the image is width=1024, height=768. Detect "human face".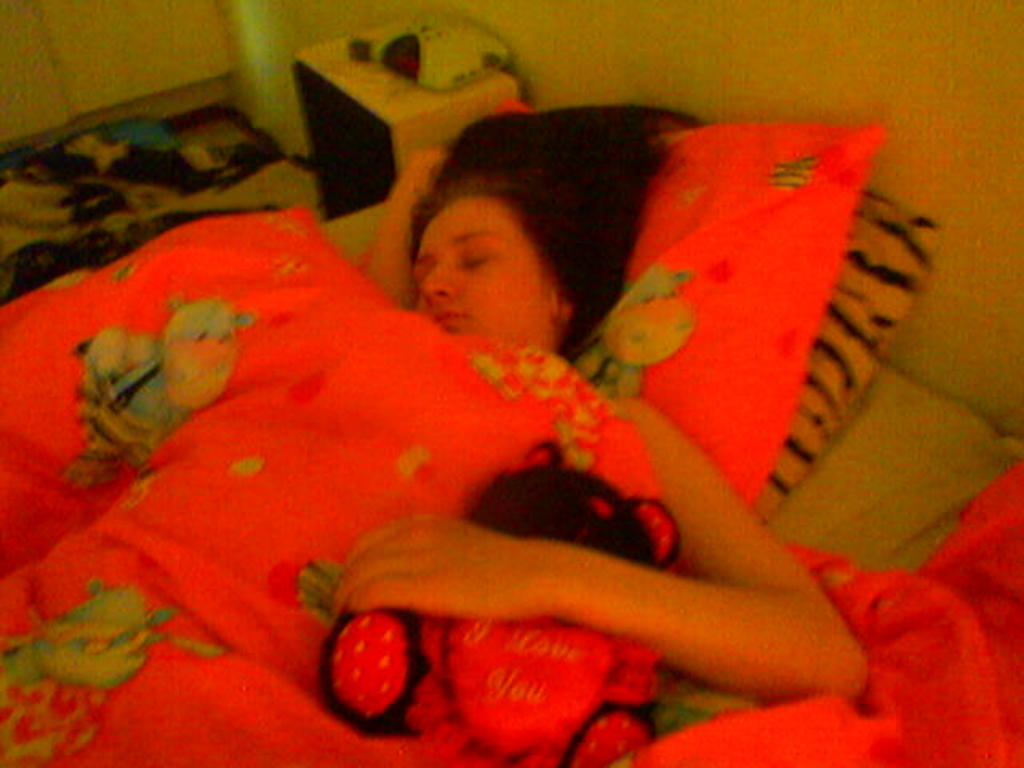
Detection: [411,210,562,344].
